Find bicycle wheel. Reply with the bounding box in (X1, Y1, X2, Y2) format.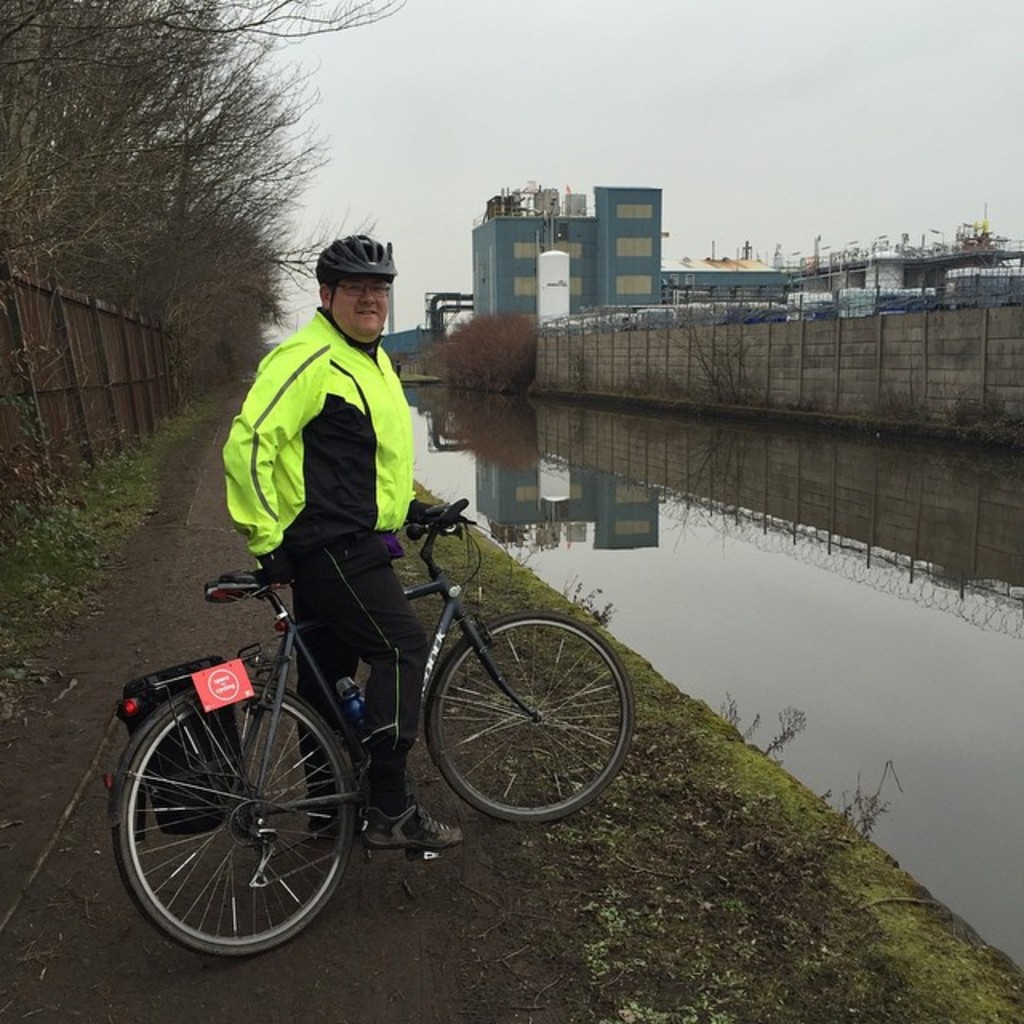
(120, 691, 360, 958).
